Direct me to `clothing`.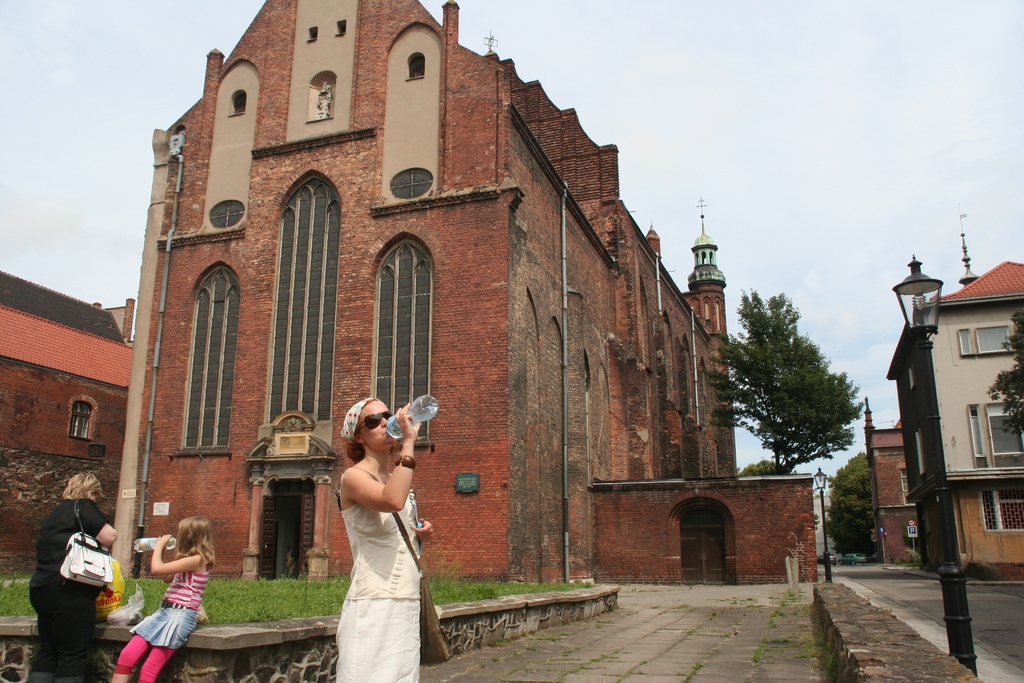
Direction: box=[158, 547, 207, 611].
